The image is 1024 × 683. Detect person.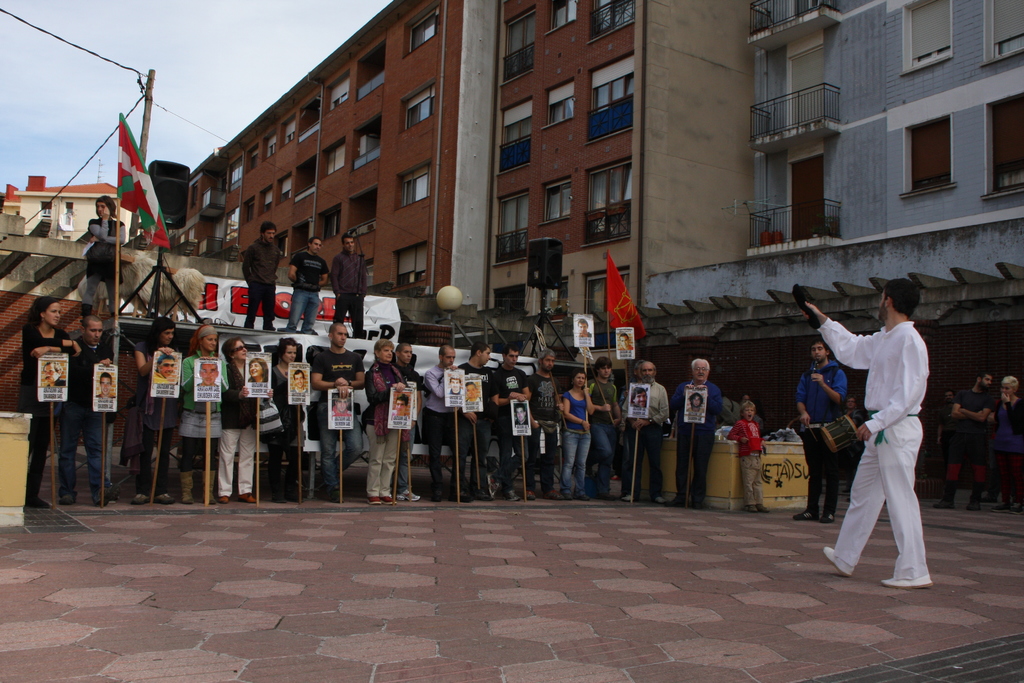
Detection: (800, 278, 934, 593).
